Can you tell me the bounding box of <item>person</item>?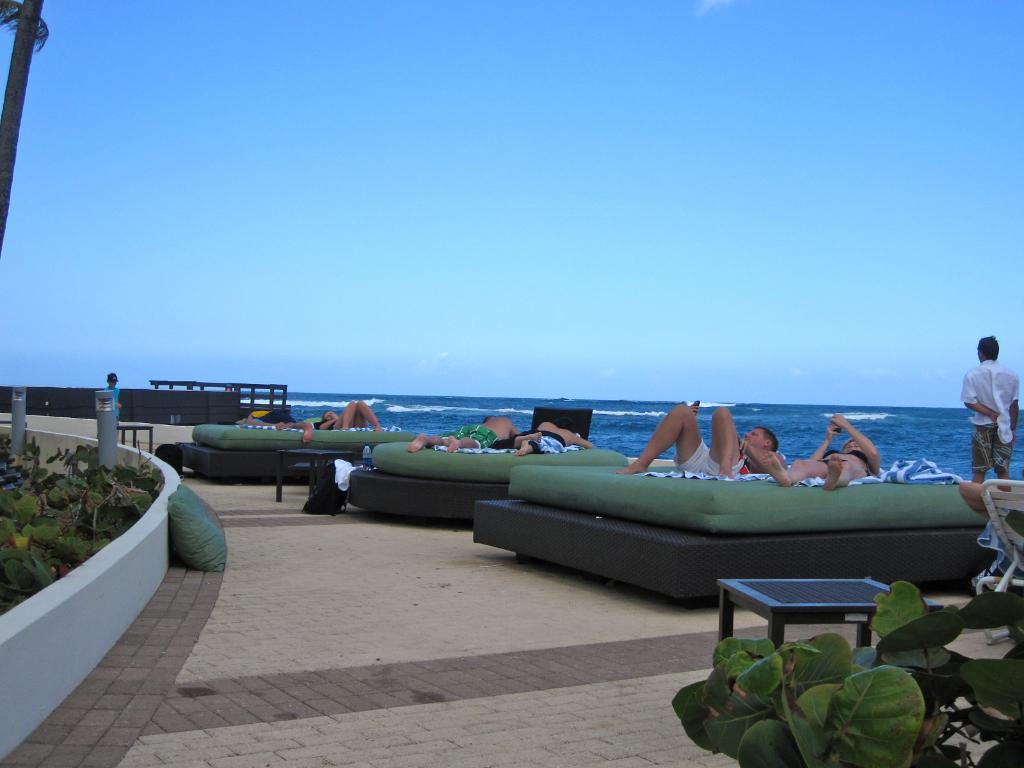
rect(509, 415, 595, 461).
